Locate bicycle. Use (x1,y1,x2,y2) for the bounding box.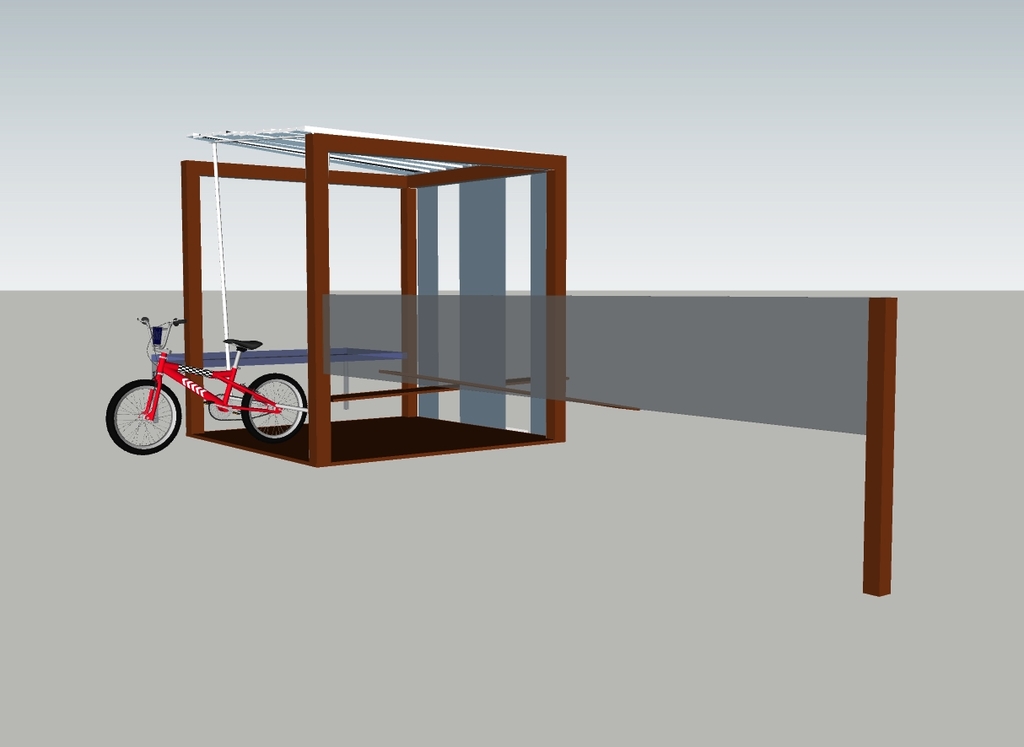
(105,313,305,454).
